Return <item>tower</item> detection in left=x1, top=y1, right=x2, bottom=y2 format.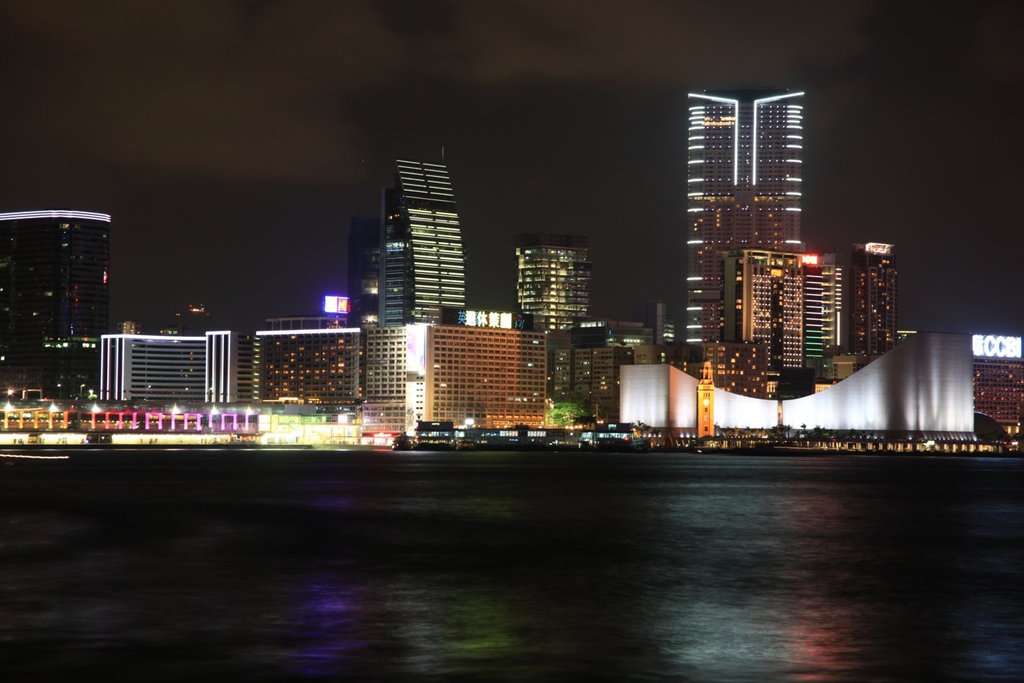
left=3, top=178, right=123, bottom=398.
